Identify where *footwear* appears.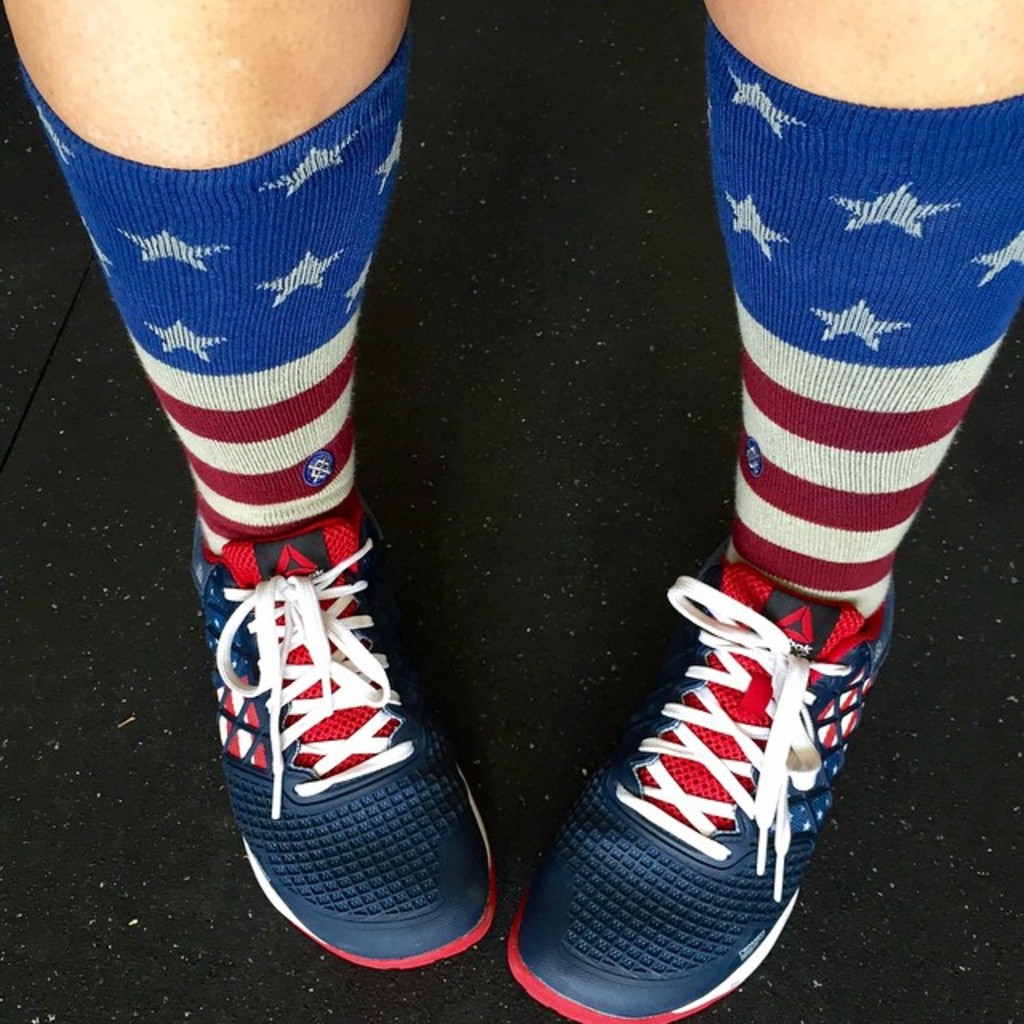
Appears at 506/629/899/1019.
